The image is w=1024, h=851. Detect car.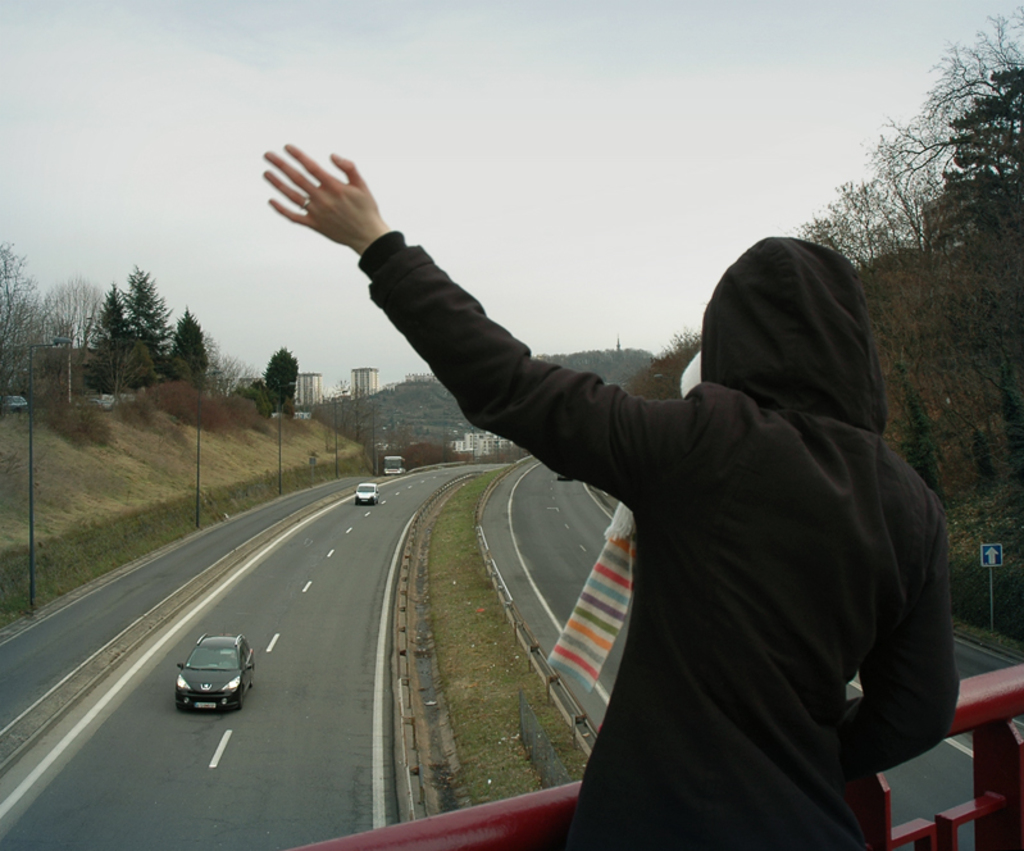
Detection: region(96, 388, 113, 405).
